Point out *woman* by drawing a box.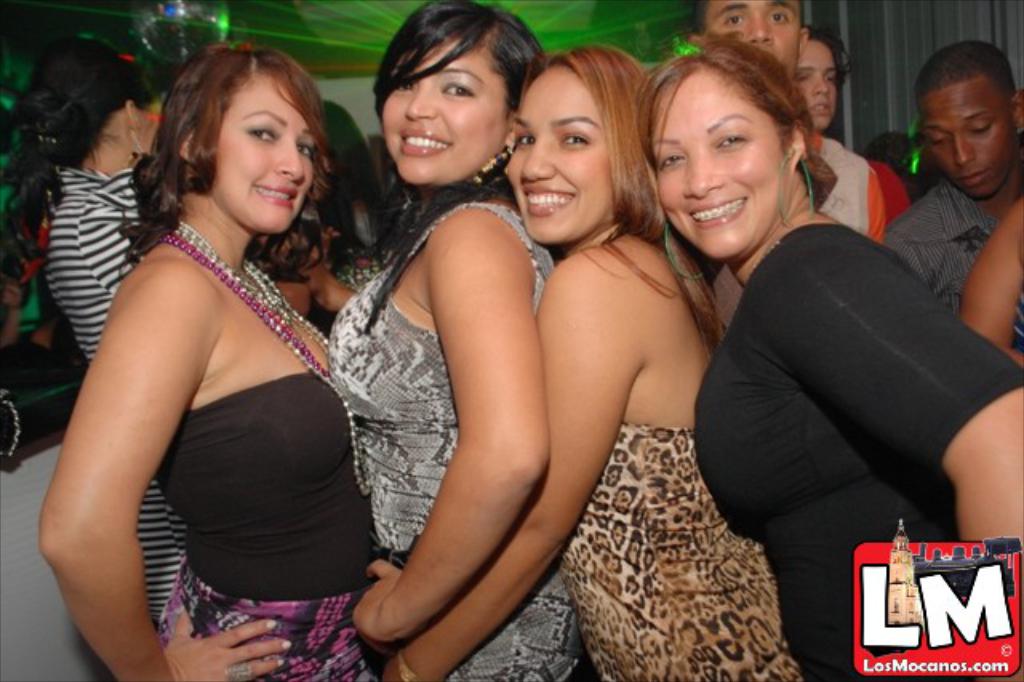
{"left": 2, "top": 53, "right": 168, "bottom": 626}.
